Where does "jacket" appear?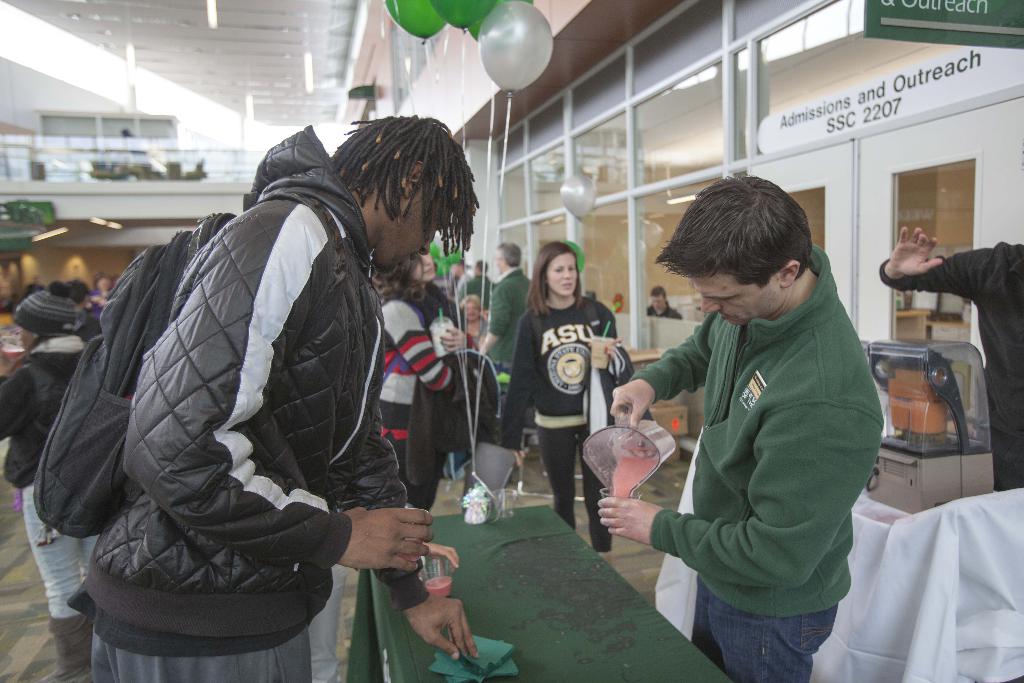
Appears at <box>0,341,92,495</box>.
